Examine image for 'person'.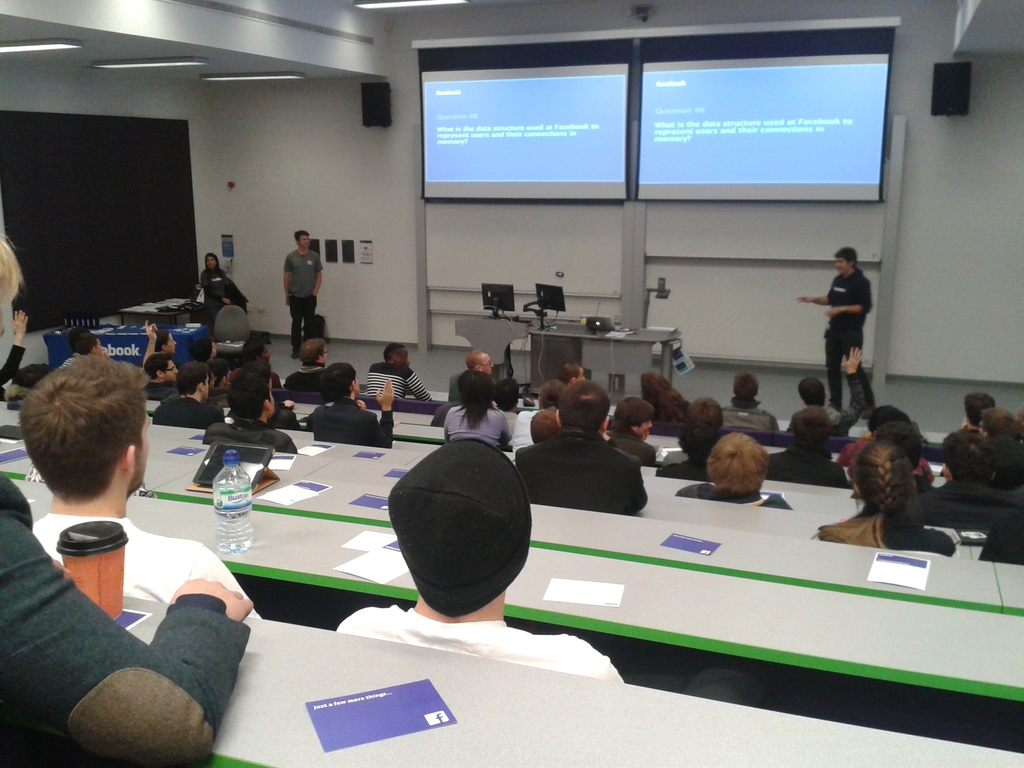
Examination result: 0, 231, 252, 767.
